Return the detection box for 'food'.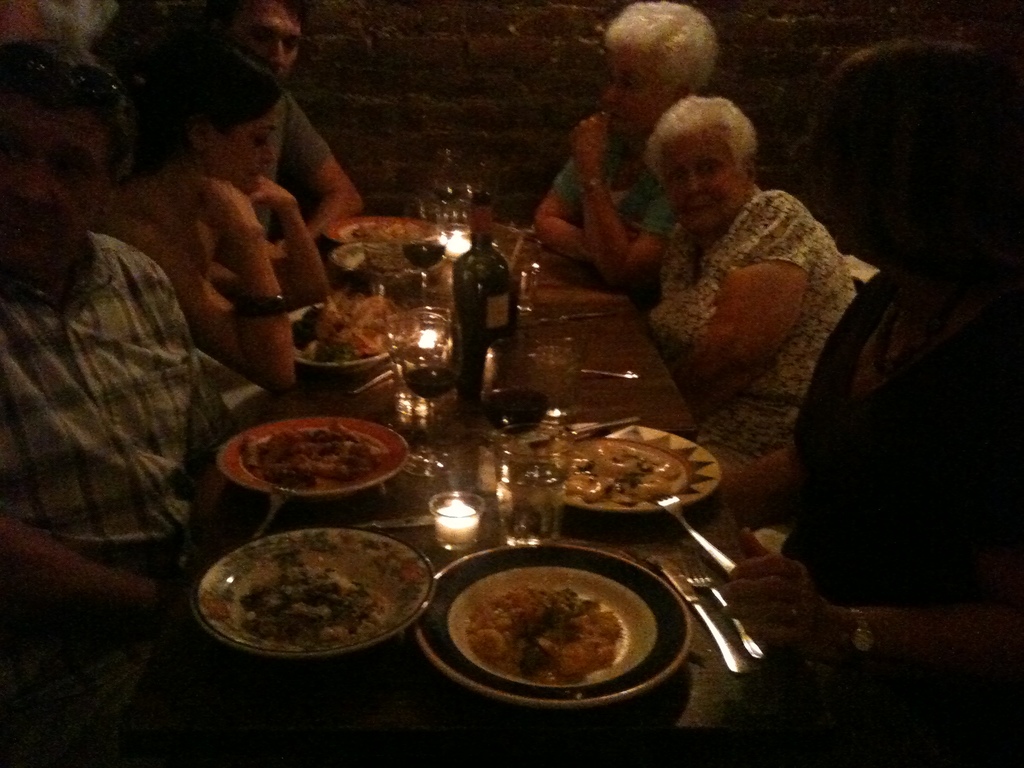
box(283, 291, 397, 361).
